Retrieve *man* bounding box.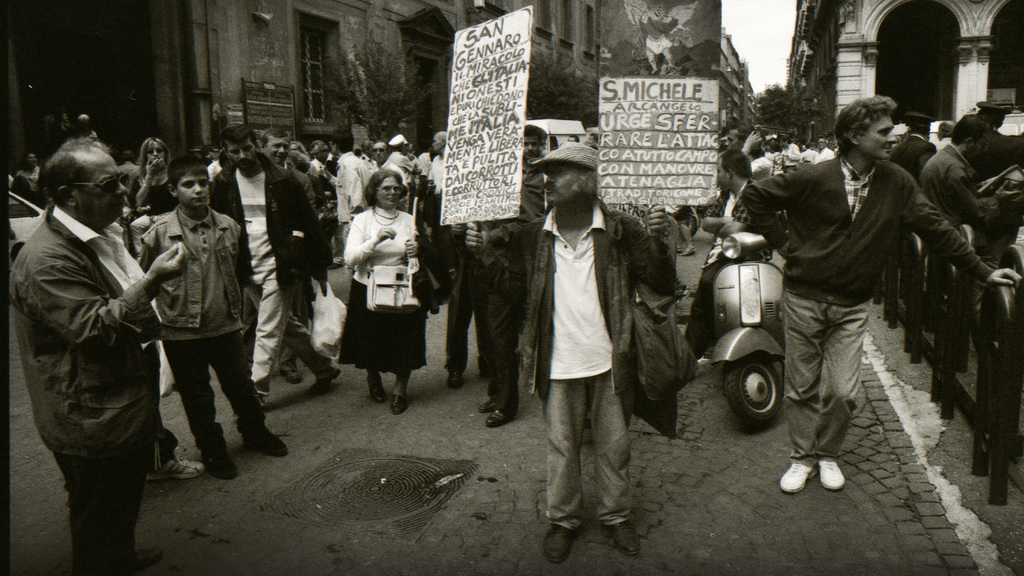
Bounding box: [370,138,397,166].
